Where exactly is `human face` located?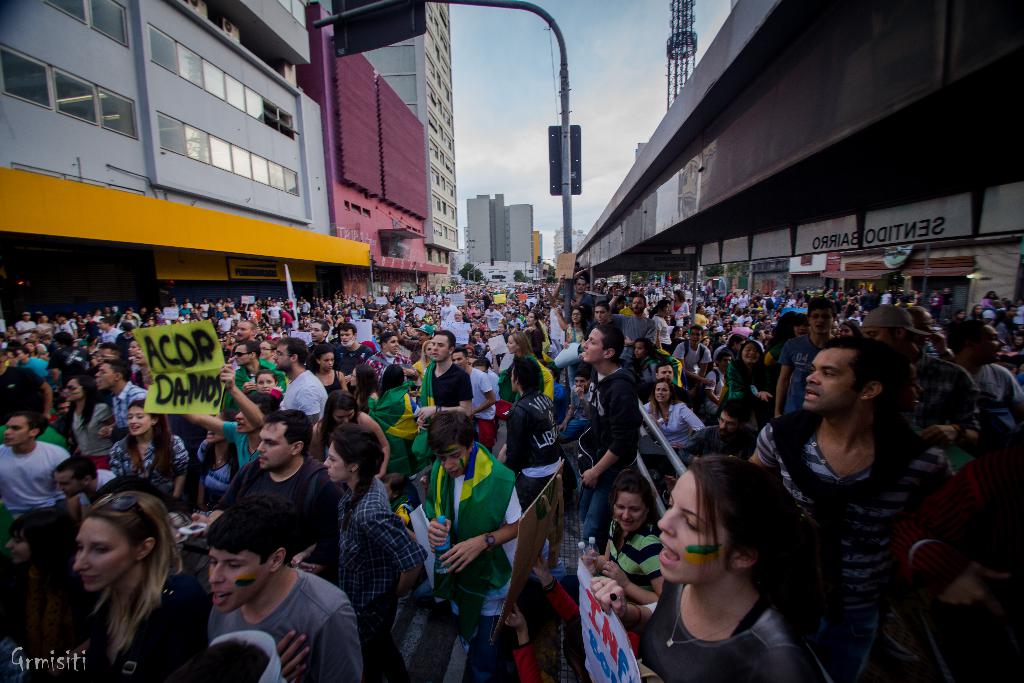
Its bounding box is (236,324,254,340).
